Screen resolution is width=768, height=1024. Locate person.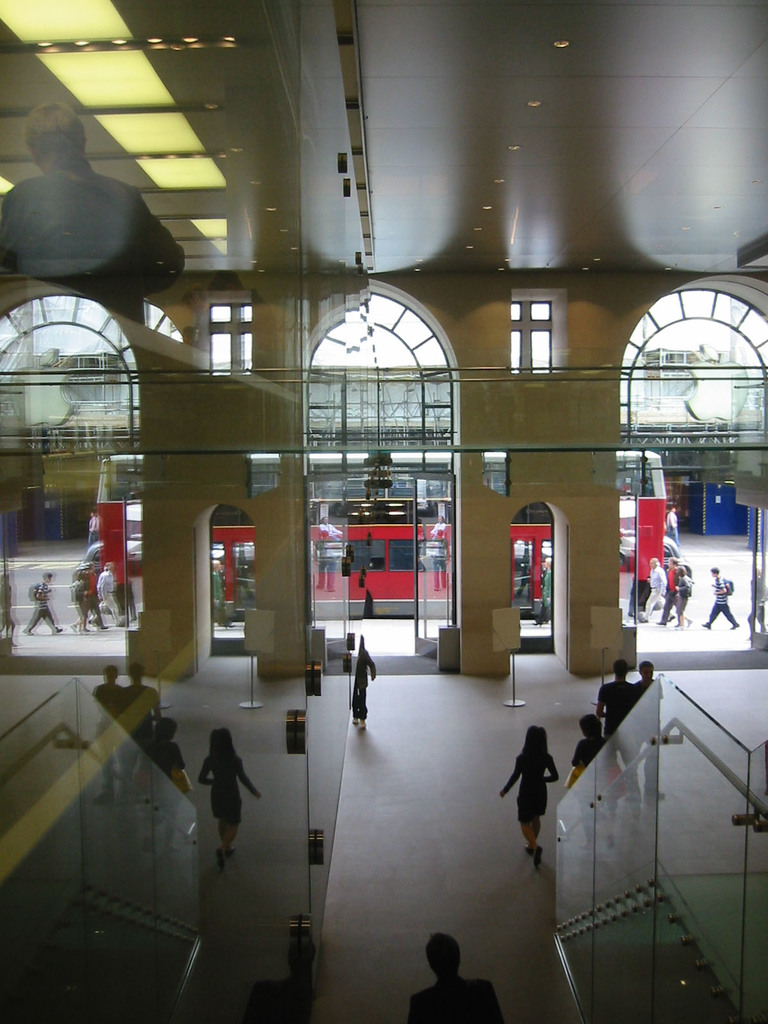
[left=408, top=926, right=506, bottom=1023].
